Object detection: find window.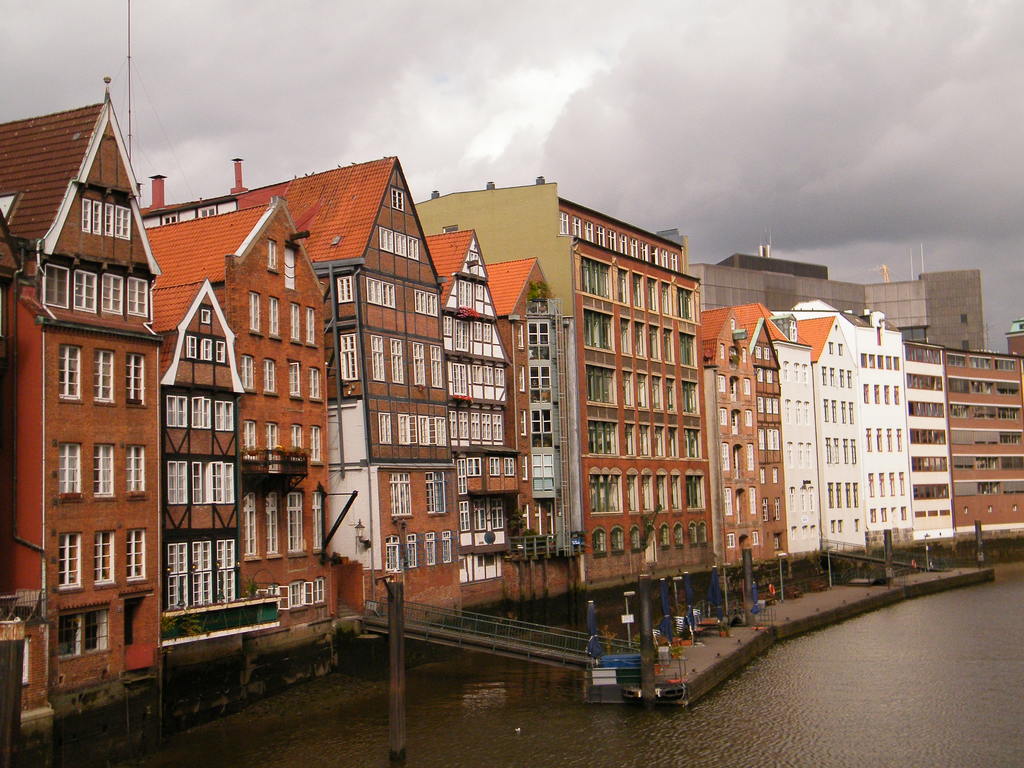
453,281,479,319.
